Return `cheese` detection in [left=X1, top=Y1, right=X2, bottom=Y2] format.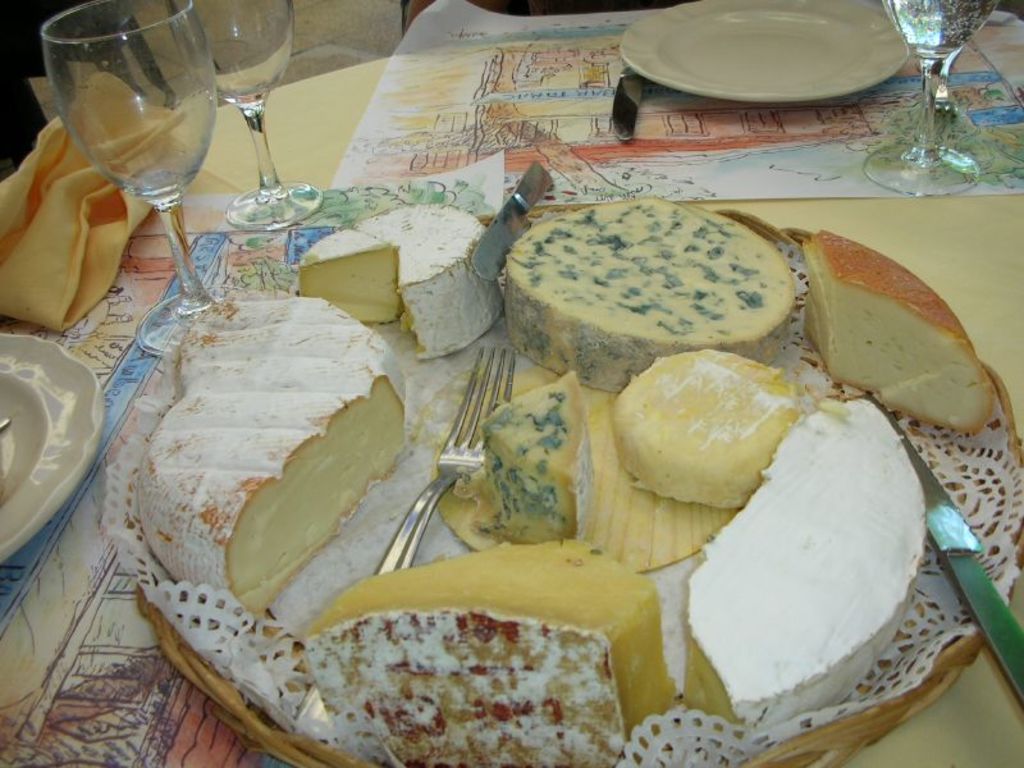
[left=302, top=536, right=680, bottom=767].
